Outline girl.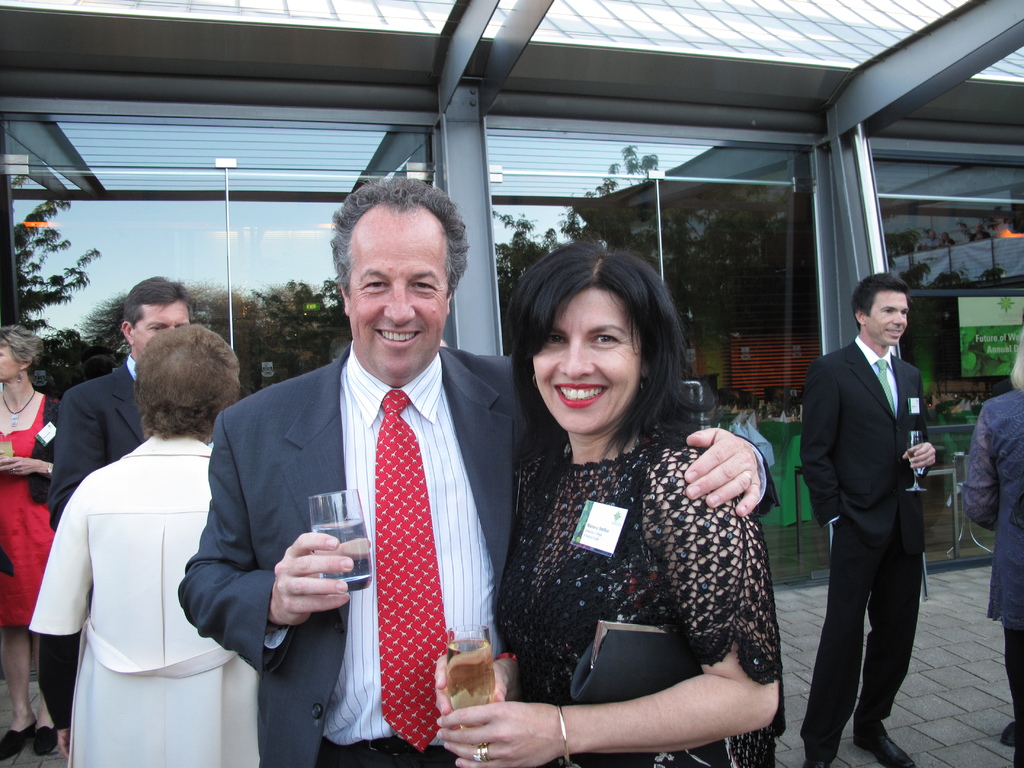
Outline: 1:330:56:748.
